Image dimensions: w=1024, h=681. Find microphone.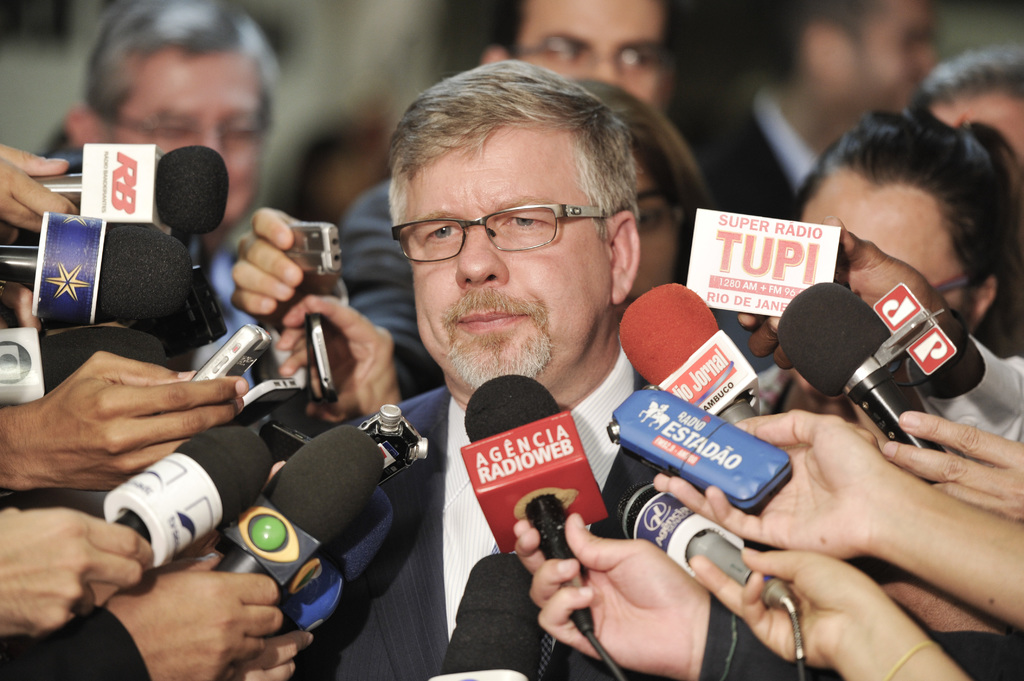
left=456, top=366, right=605, bottom=642.
